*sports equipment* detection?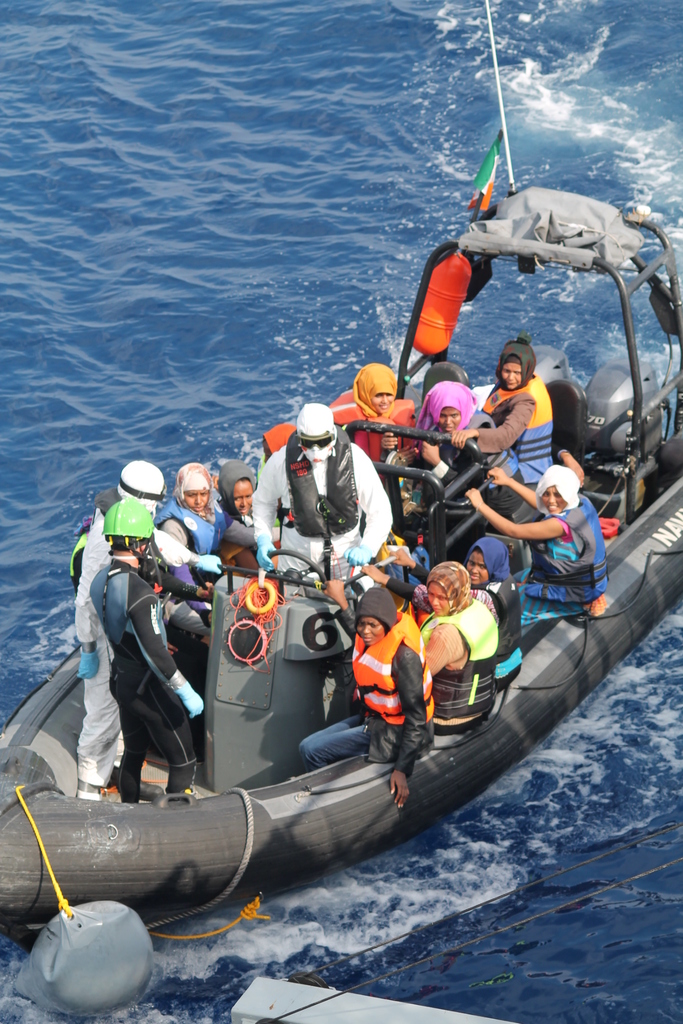
crop(95, 493, 157, 561)
